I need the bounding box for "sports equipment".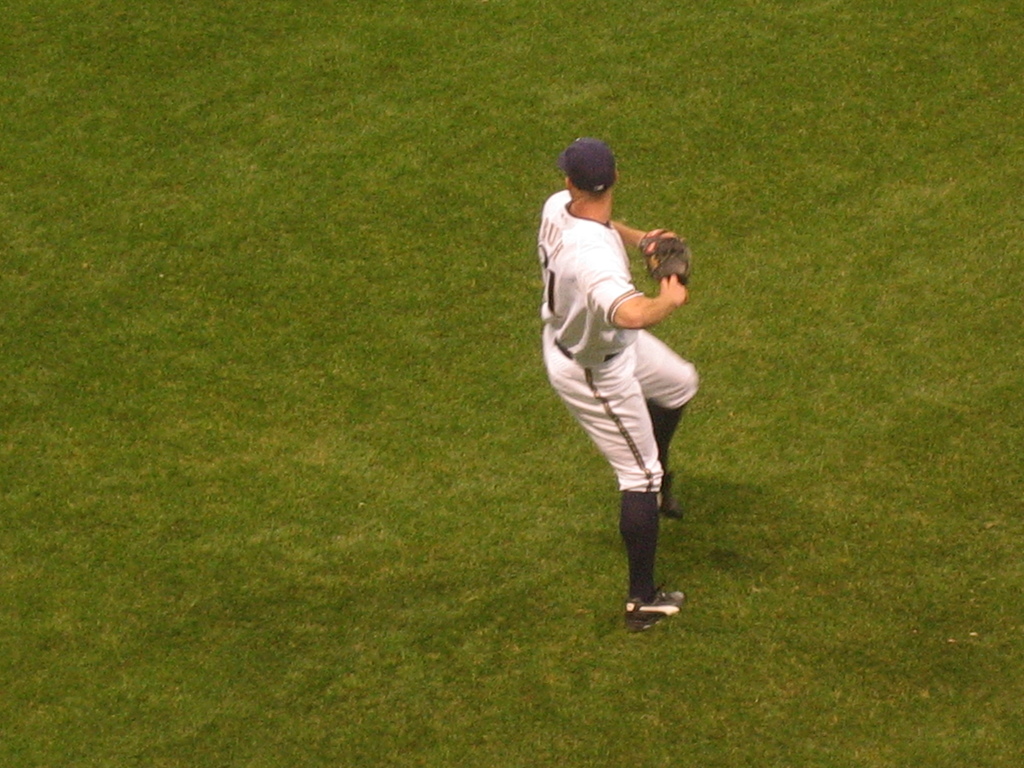
Here it is: rect(620, 576, 687, 637).
